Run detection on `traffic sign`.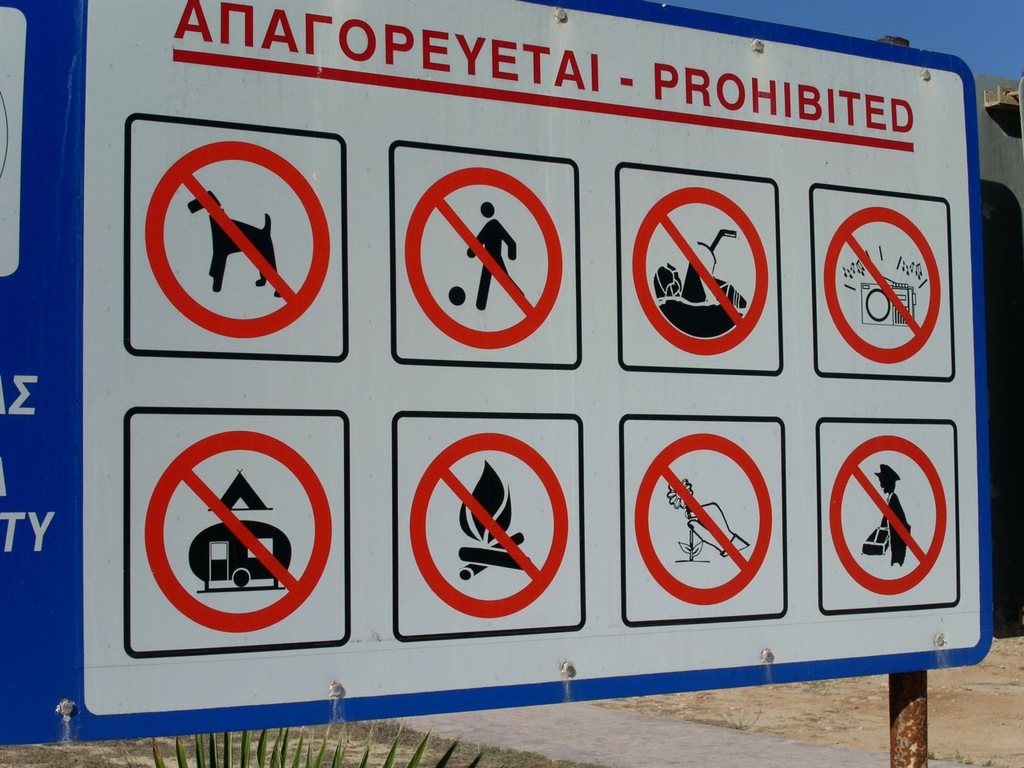
Result: Rect(621, 417, 786, 622).
